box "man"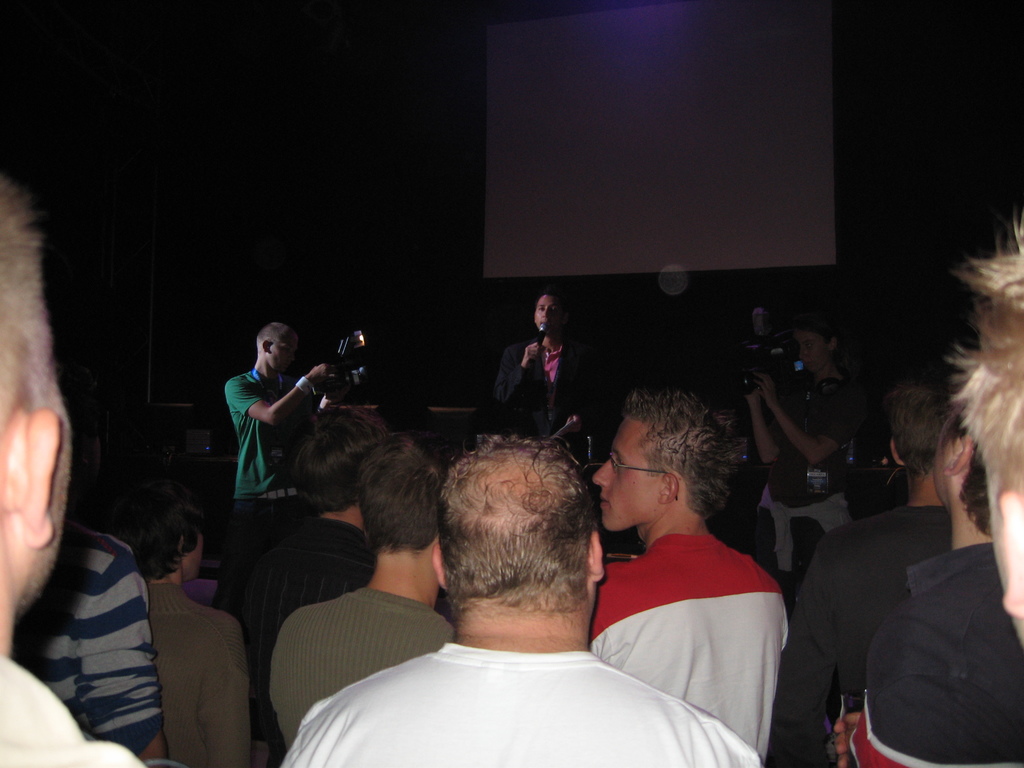
(left=959, top=230, right=1023, bottom=612)
